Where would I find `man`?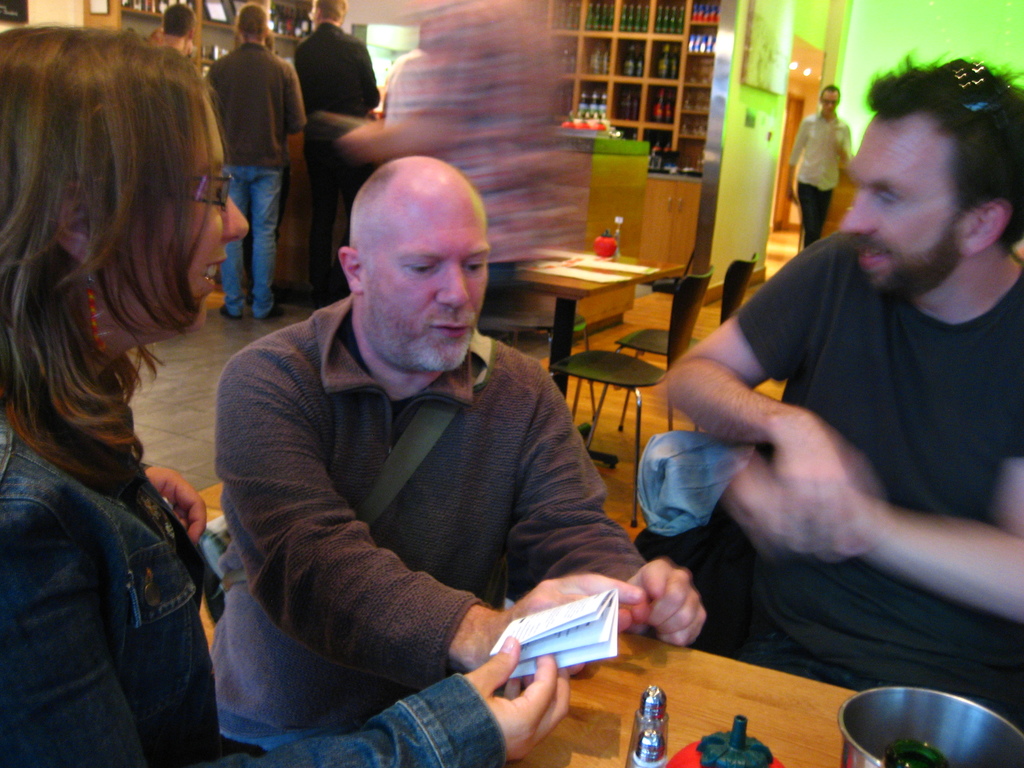
At 288:0:383:311.
